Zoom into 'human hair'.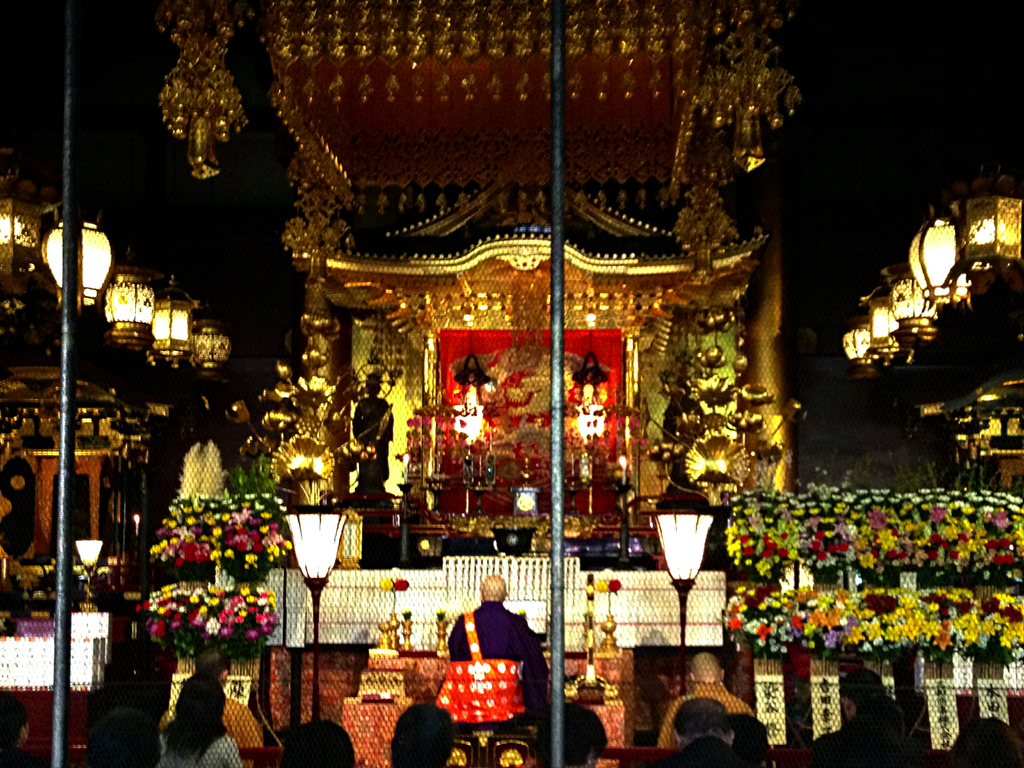
Zoom target: (666,696,730,733).
